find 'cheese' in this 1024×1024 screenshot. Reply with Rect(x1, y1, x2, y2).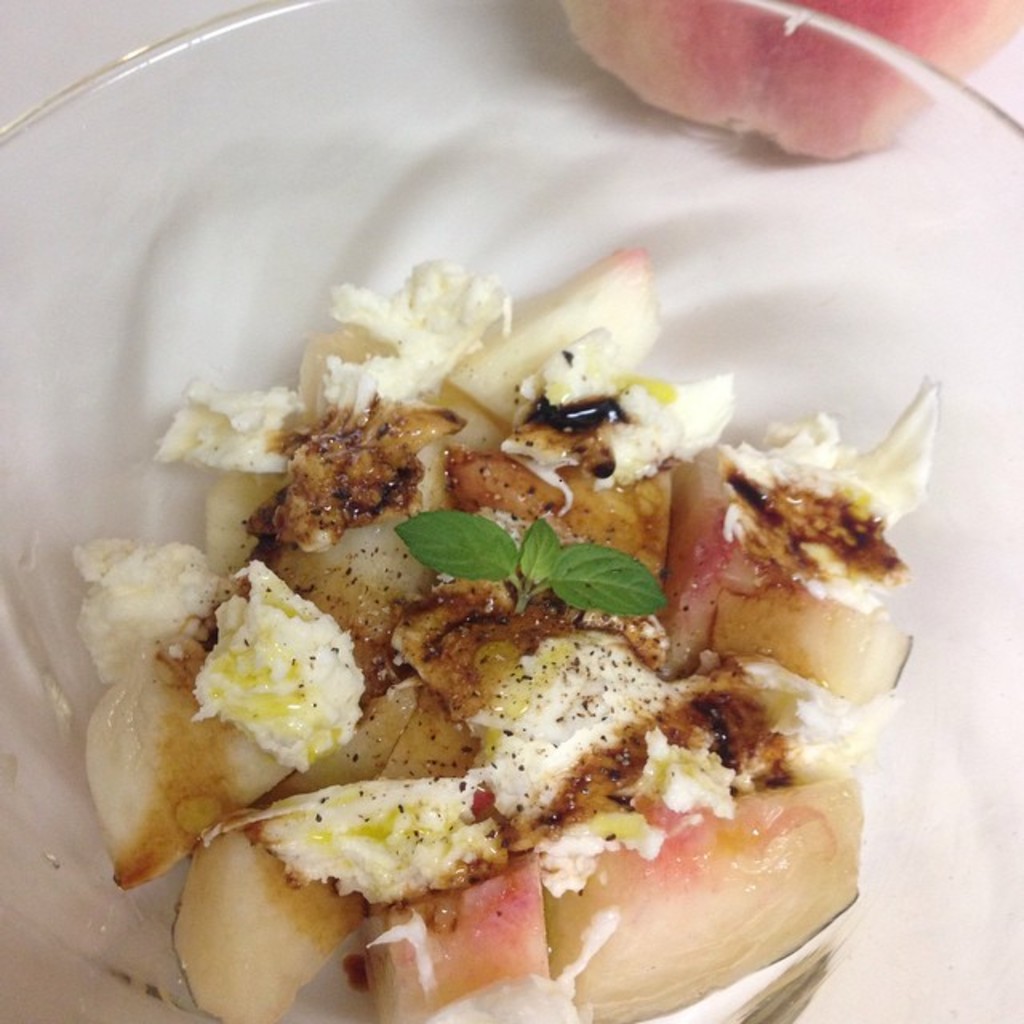
Rect(450, 611, 678, 842).
